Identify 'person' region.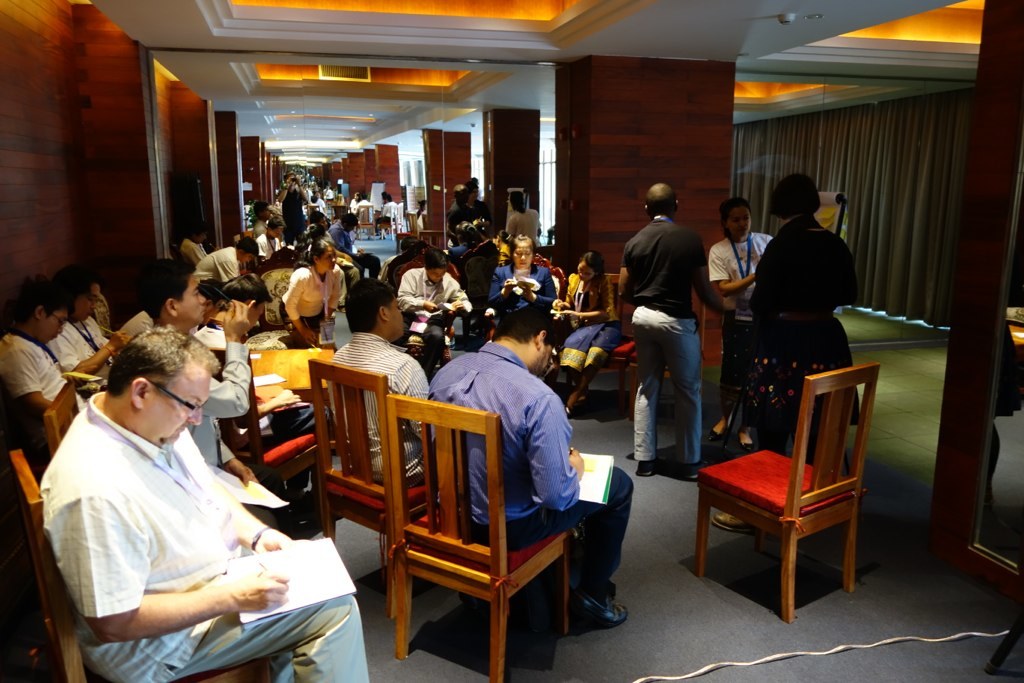
Region: 370/189/396/229.
